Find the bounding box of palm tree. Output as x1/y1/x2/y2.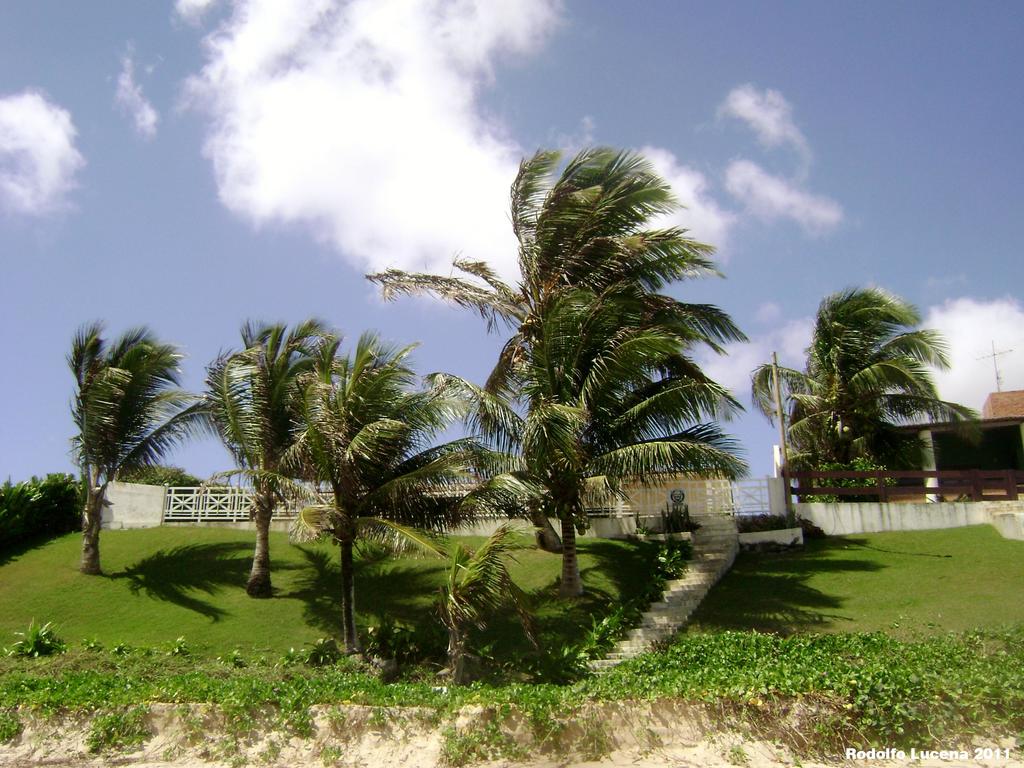
228/311/315/623.
